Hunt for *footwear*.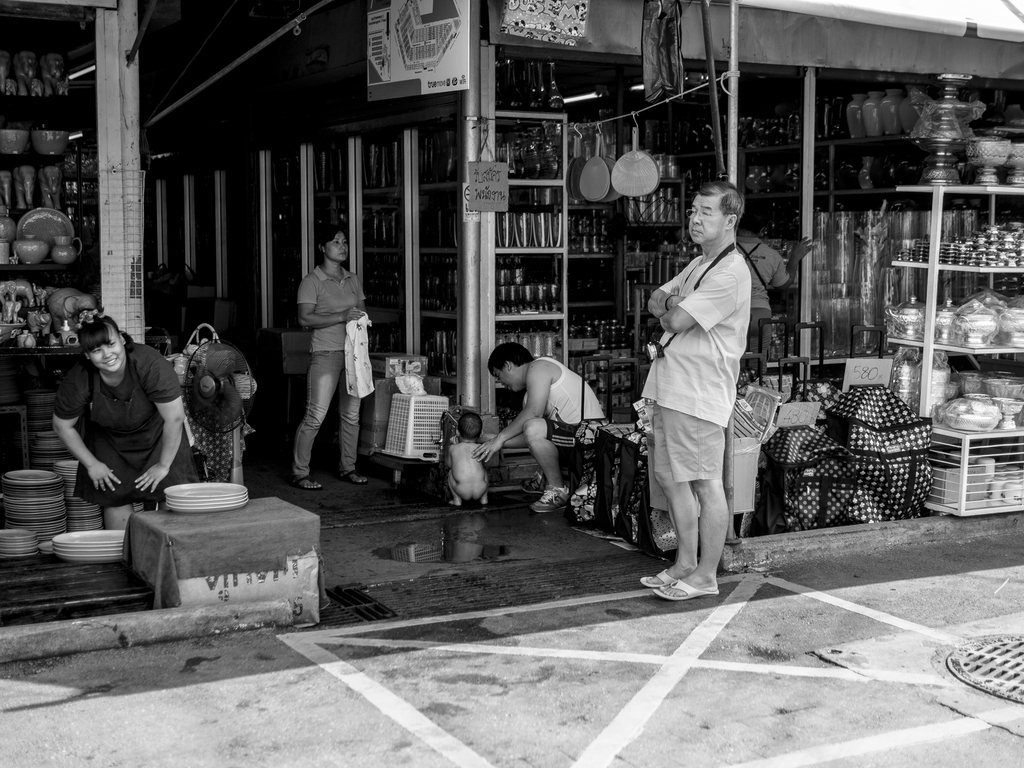
Hunted down at Rect(521, 471, 546, 499).
